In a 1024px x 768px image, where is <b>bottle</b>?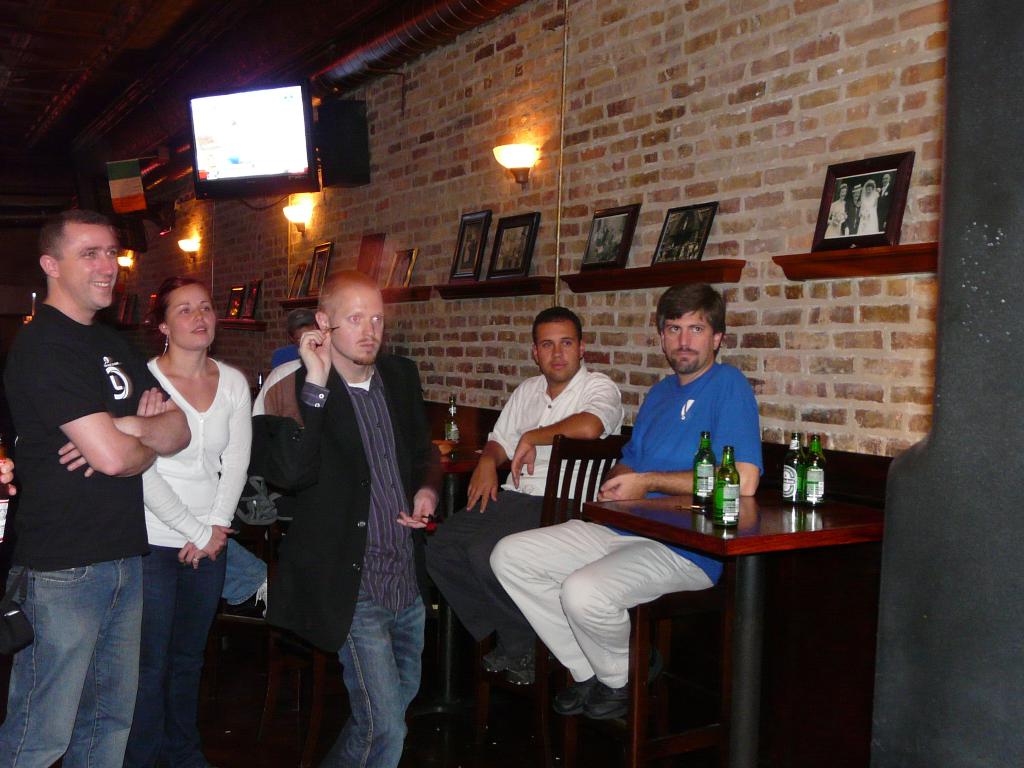
<bbox>804, 438, 828, 506</bbox>.
